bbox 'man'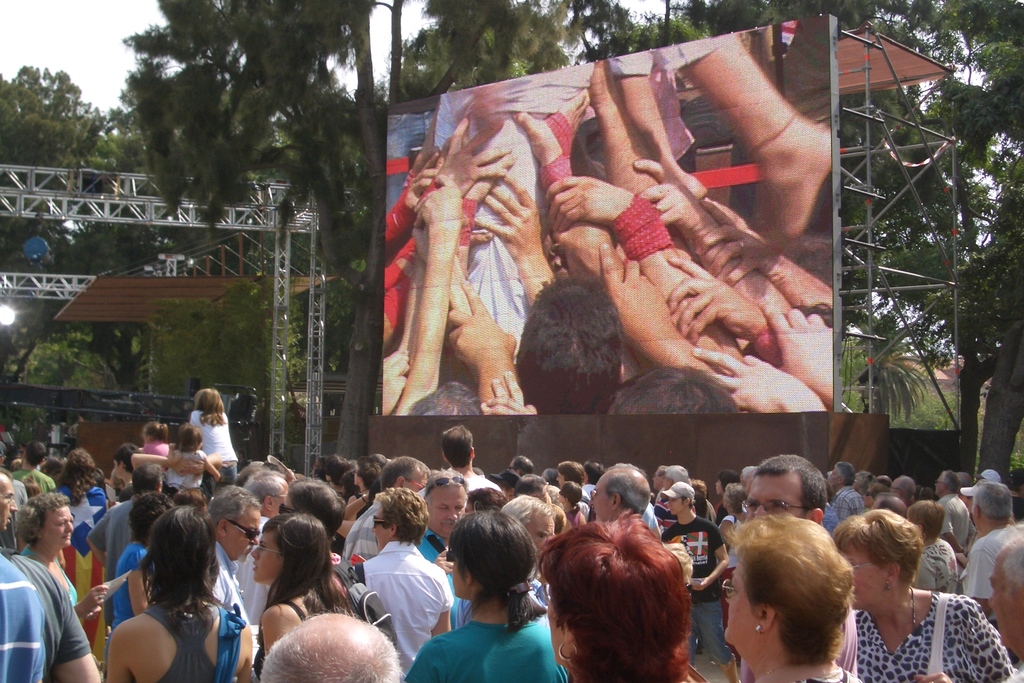
{"x1": 0, "y1": 549, "x2": 101, "y2": 682}
